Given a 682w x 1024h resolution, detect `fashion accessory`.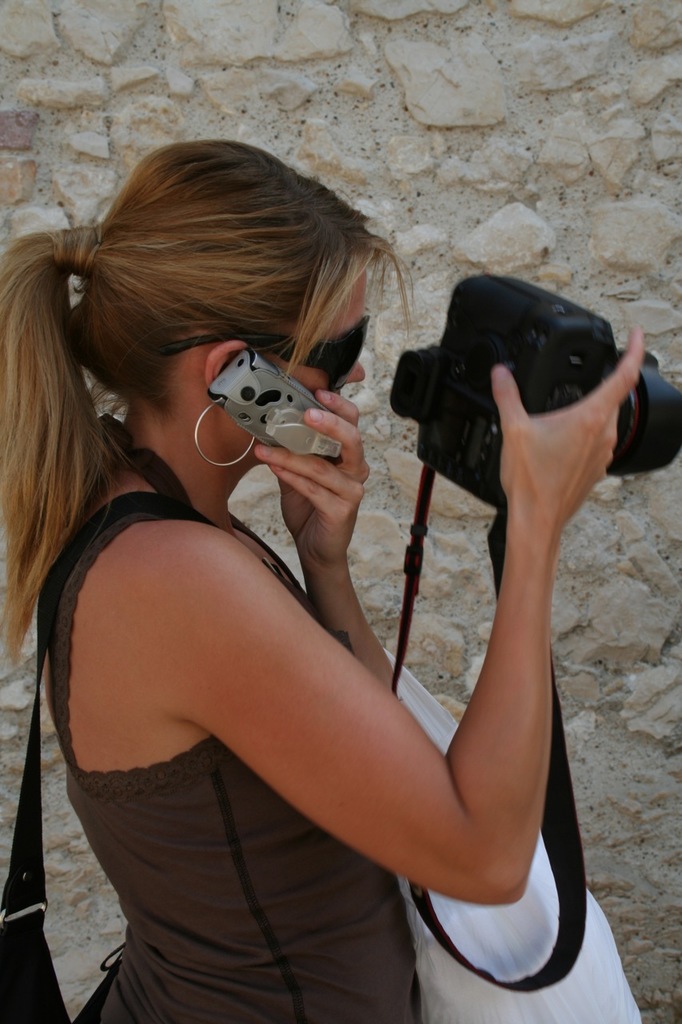
rect(158, 320, 372, 390).
